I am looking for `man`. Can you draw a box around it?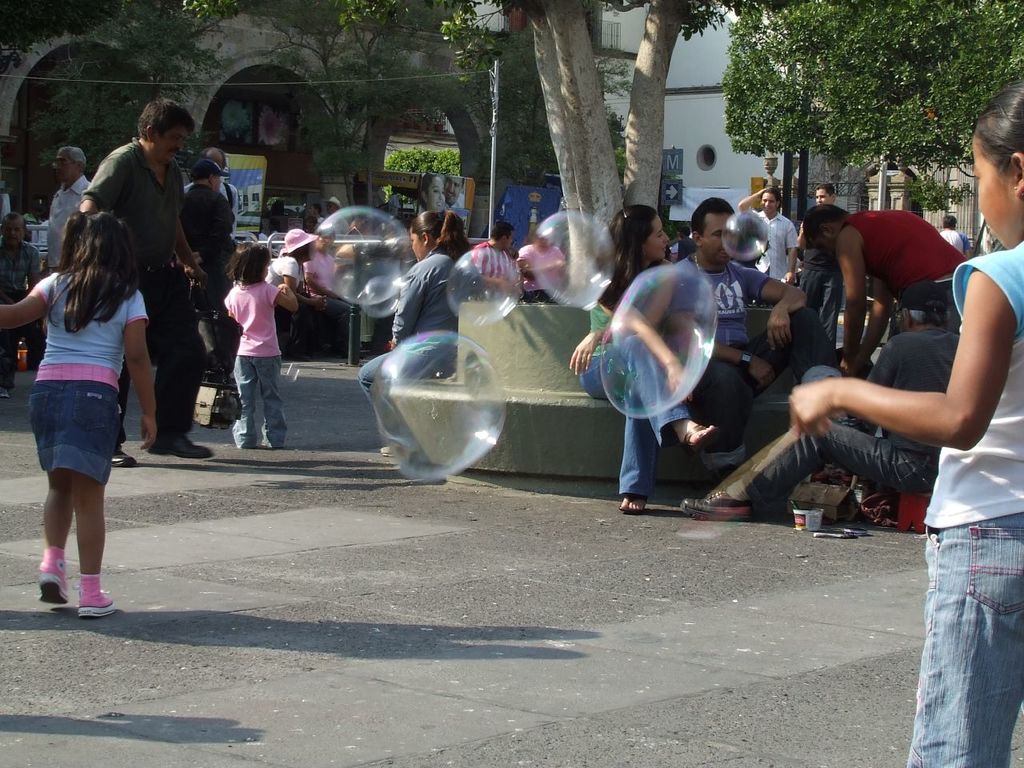
Sure, the bounding box is <box>798,178,839,302</box>.
